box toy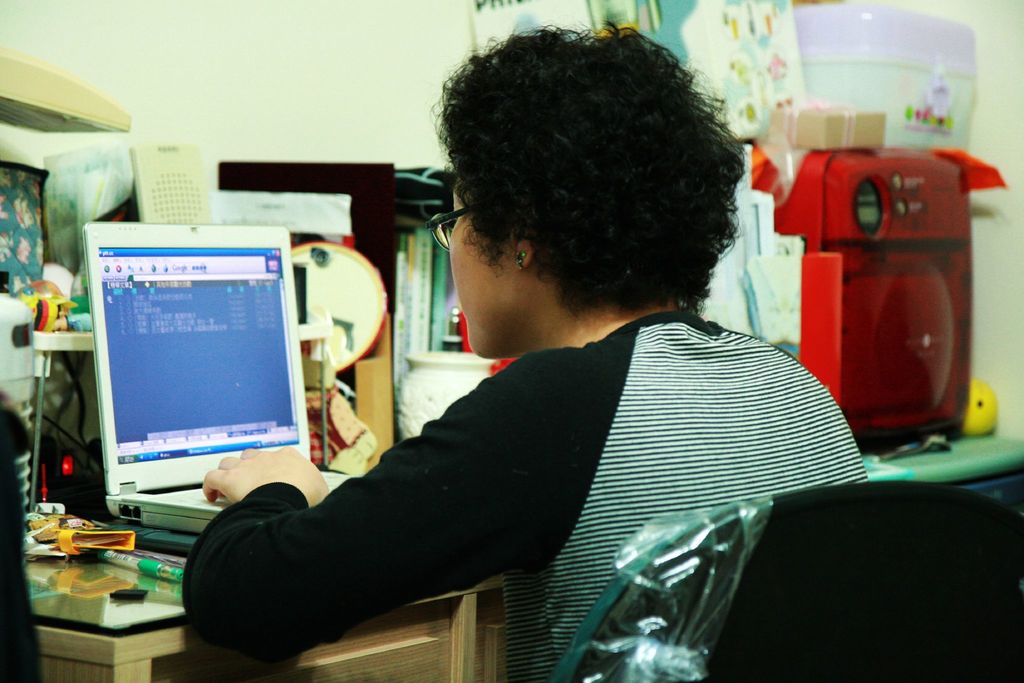
[left=16, top=273, right=72, bottom=338]
